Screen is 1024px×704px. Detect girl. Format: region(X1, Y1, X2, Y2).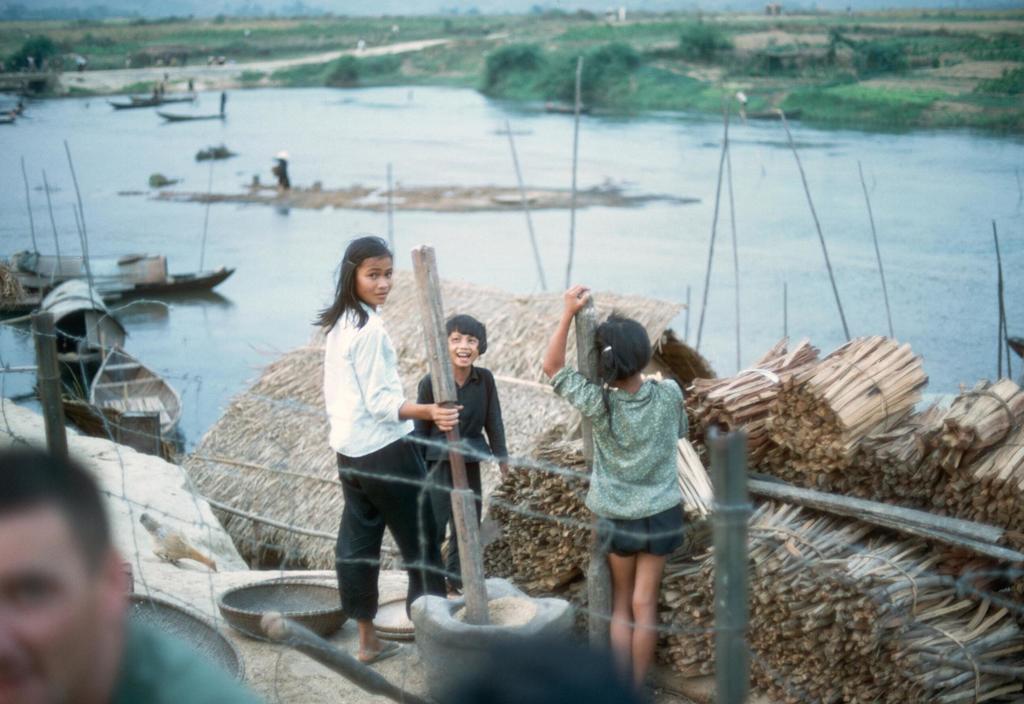
region(532, 278, 678, 698).
